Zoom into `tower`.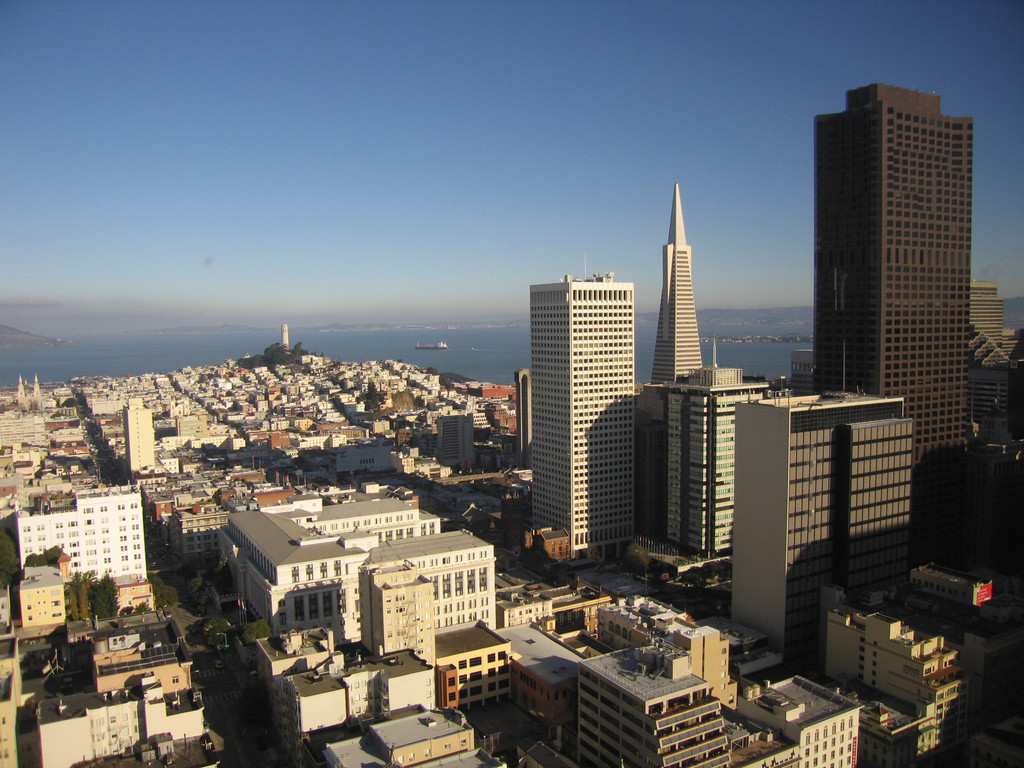
Zoom target: (x1=15, y1=484, x2=155, y2=582).
